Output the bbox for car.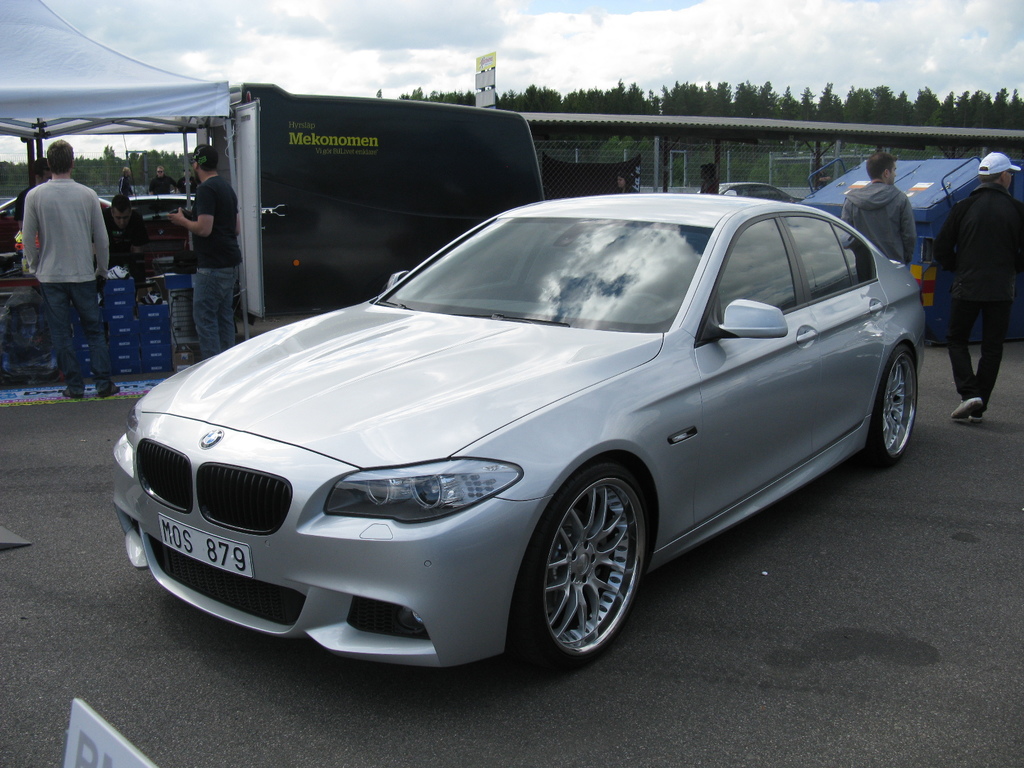
BBox(100, 186, 926, 662).
